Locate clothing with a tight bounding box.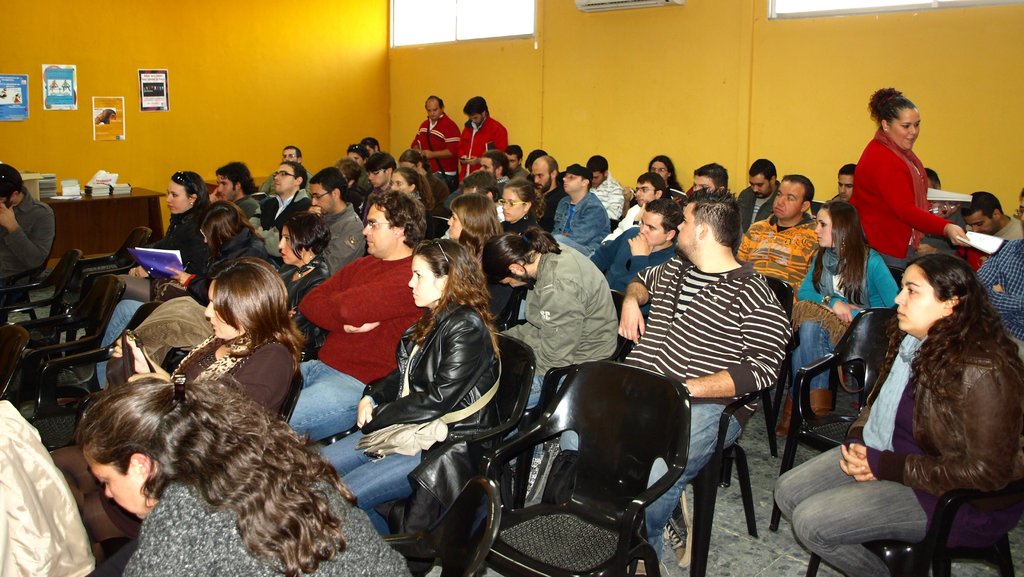
<bbox>744, 220, 811, 312</bbox>.
